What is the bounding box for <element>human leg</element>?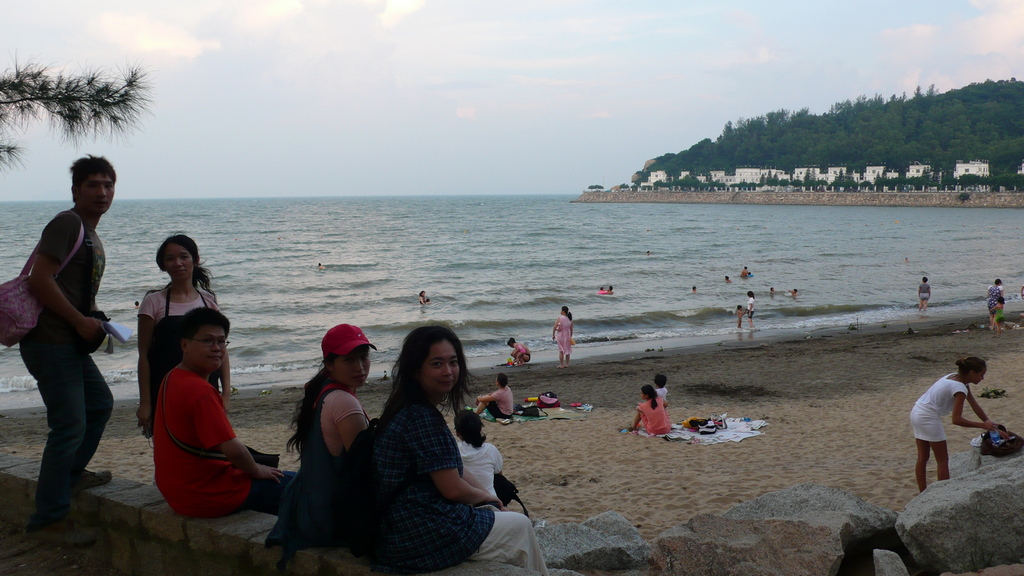
bbox=[17, 319, 90, 515].
